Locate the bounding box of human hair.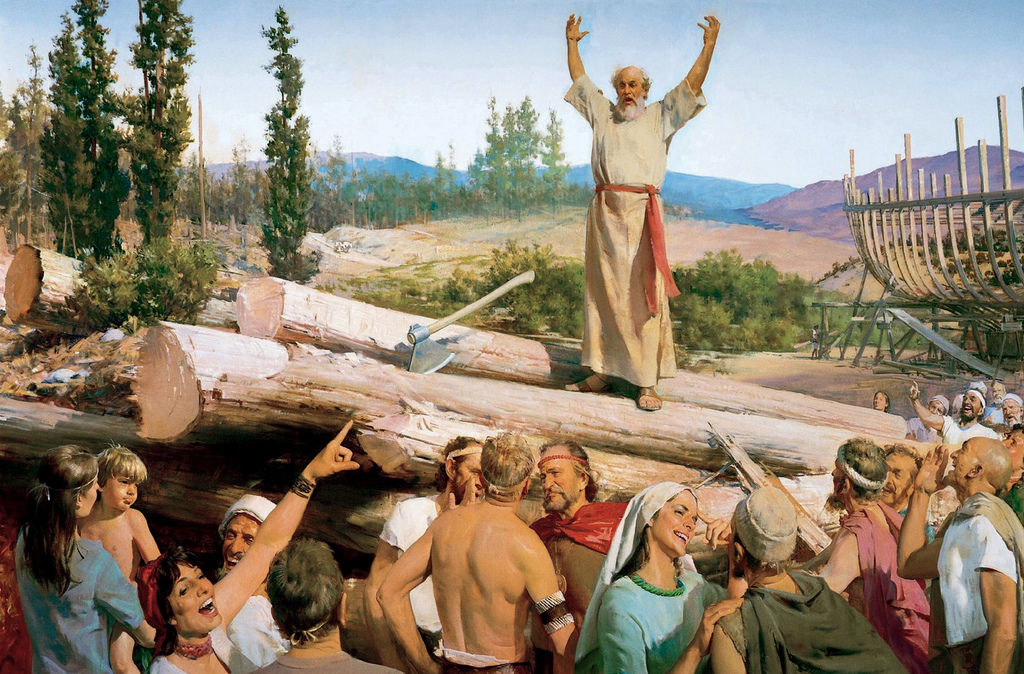
Bounding box: 479 428 536 496.
